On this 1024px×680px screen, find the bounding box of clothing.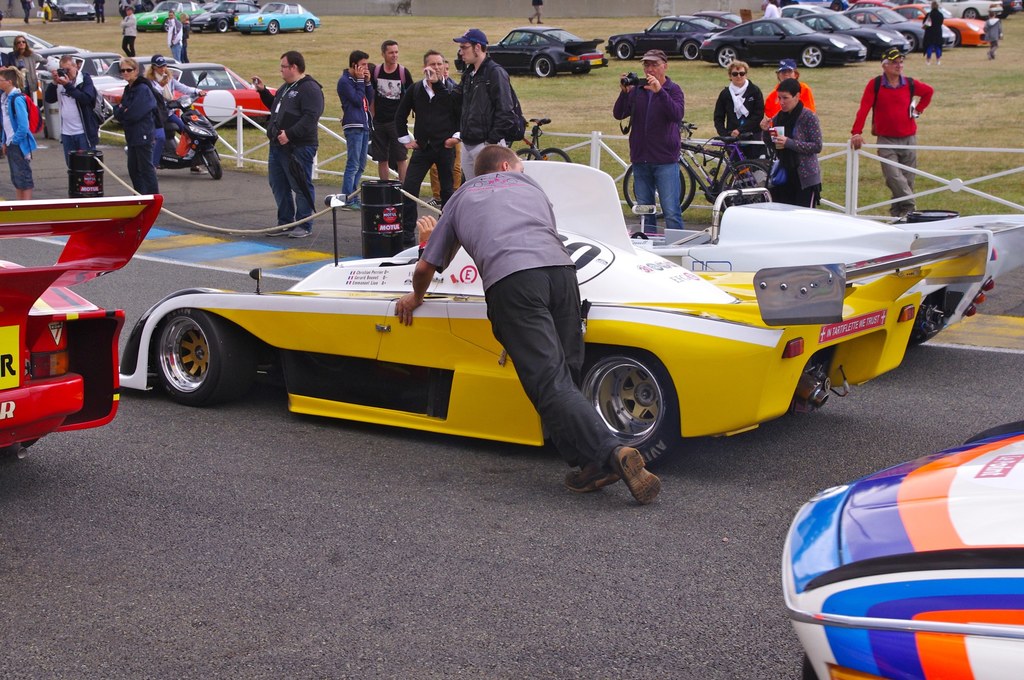
Bounding box: (x1=850, y1=73, x2=934, y2=211).
